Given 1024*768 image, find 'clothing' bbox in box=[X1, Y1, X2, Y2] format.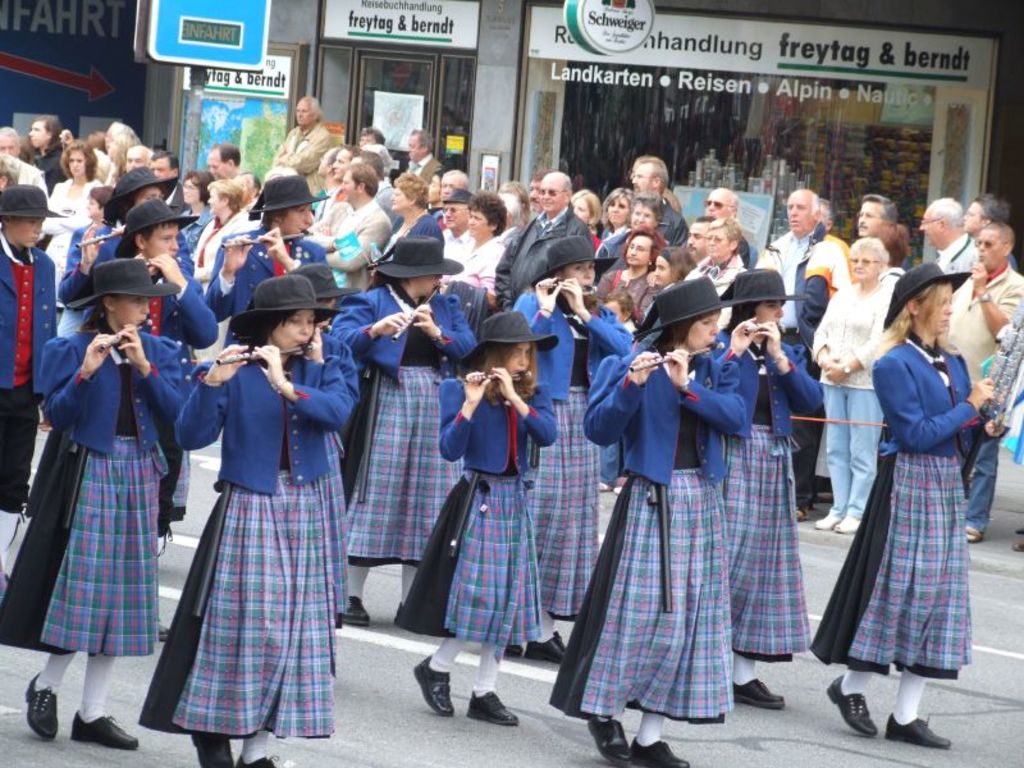
box=[948, 236, 980, 279].
